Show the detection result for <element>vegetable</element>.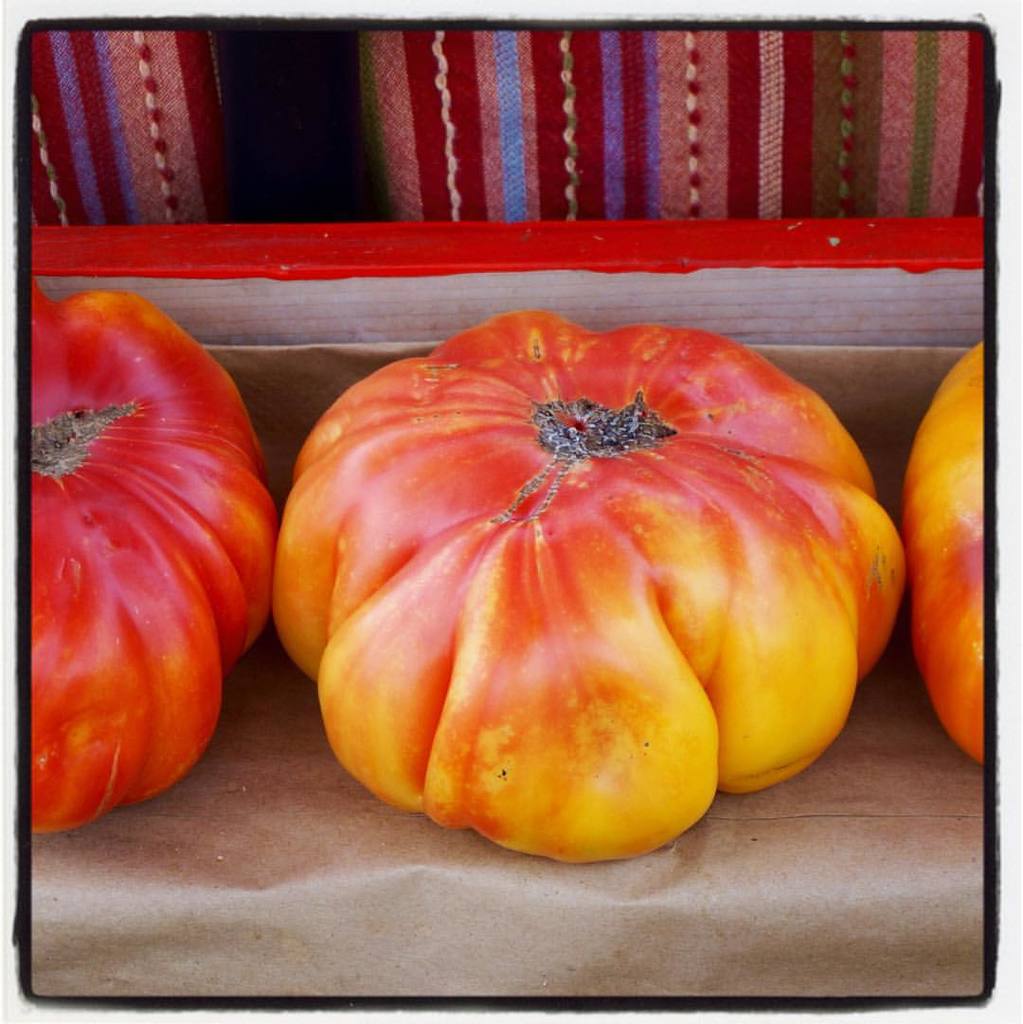
<region>278, 309, 901, 865</region>.
